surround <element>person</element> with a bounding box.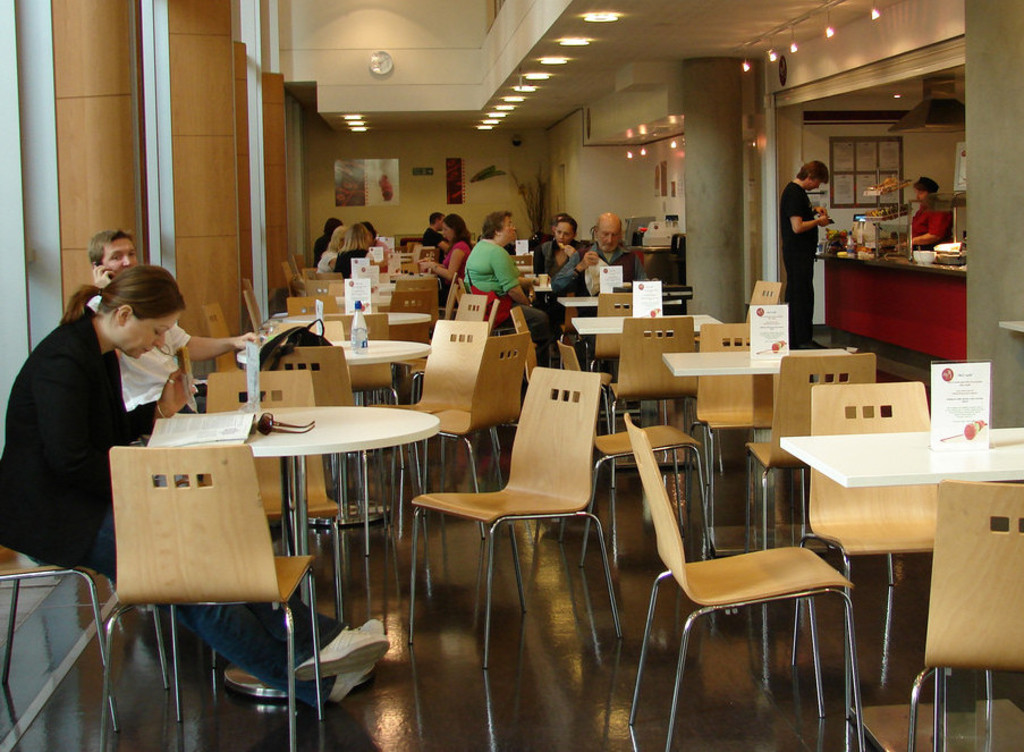
pyautogui.locateOnScreen(420, 211, 450, 256).
